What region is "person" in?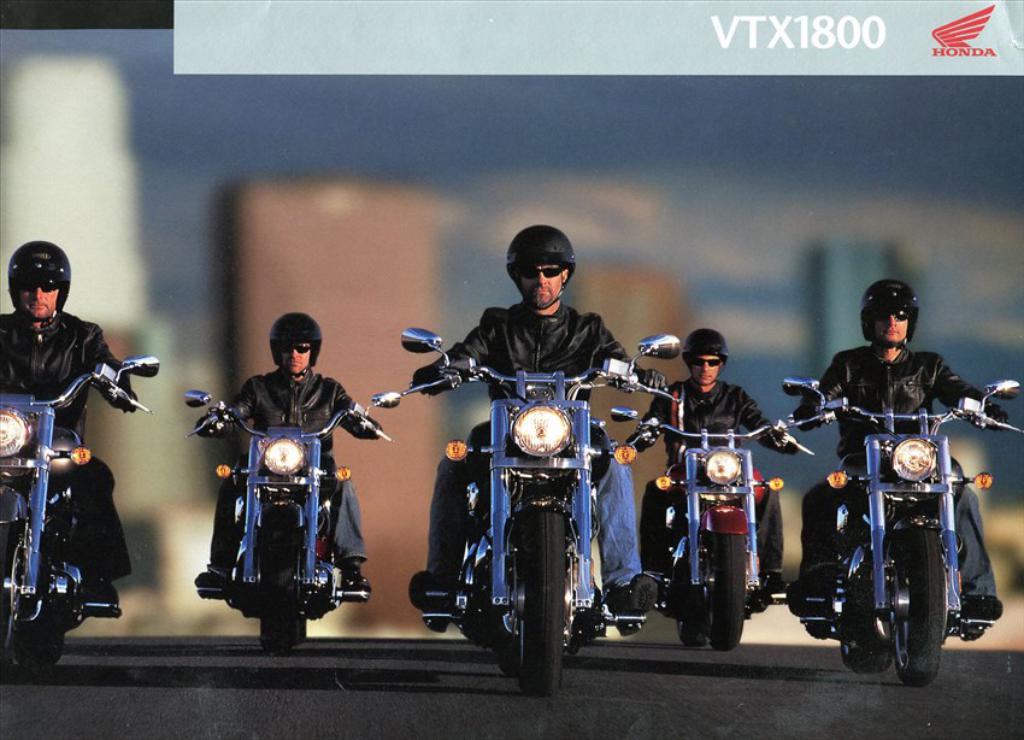
select_region(404, 225, 669, 638).
